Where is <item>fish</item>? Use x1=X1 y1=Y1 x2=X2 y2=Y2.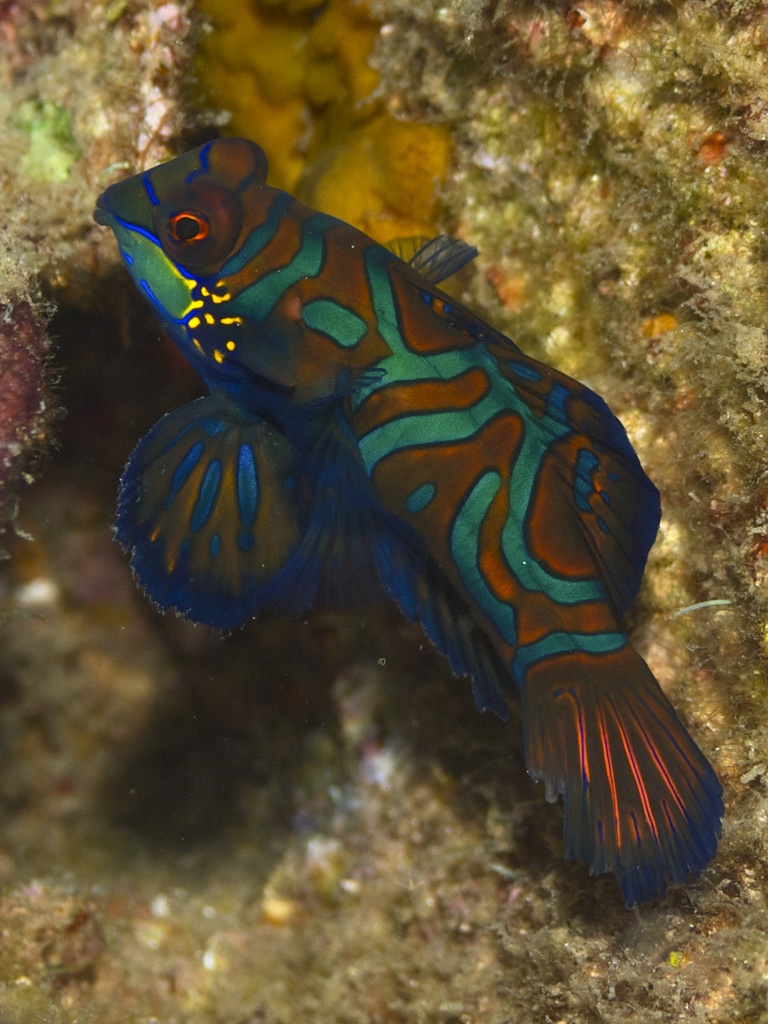
x1=113 y1=166 x2=662 y2=913.
